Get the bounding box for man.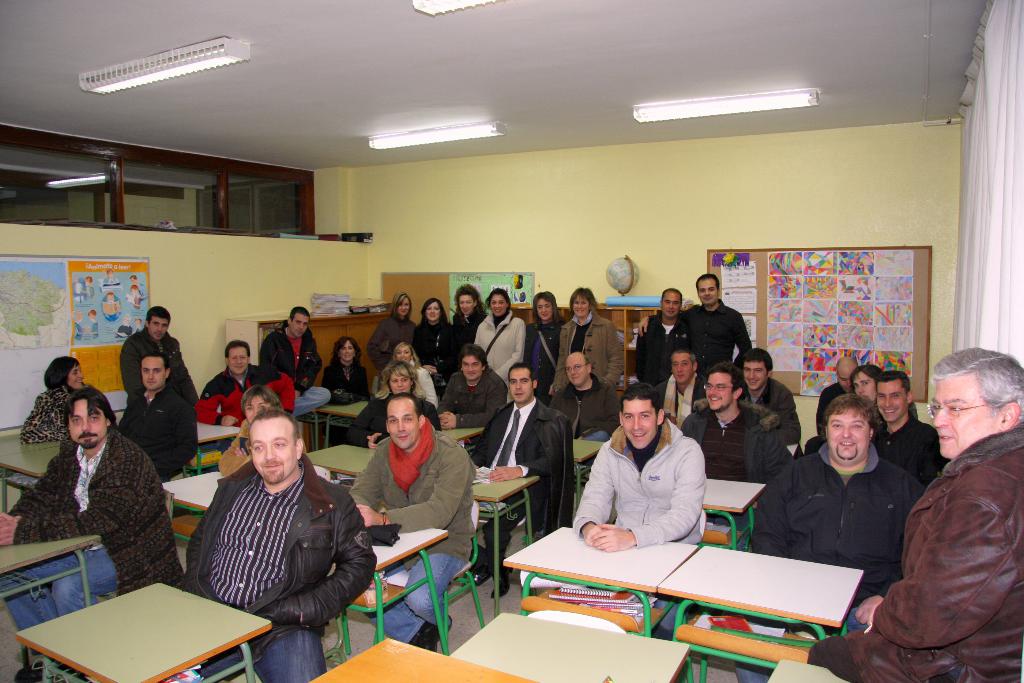
Rect(115, 352, 194, 483).
